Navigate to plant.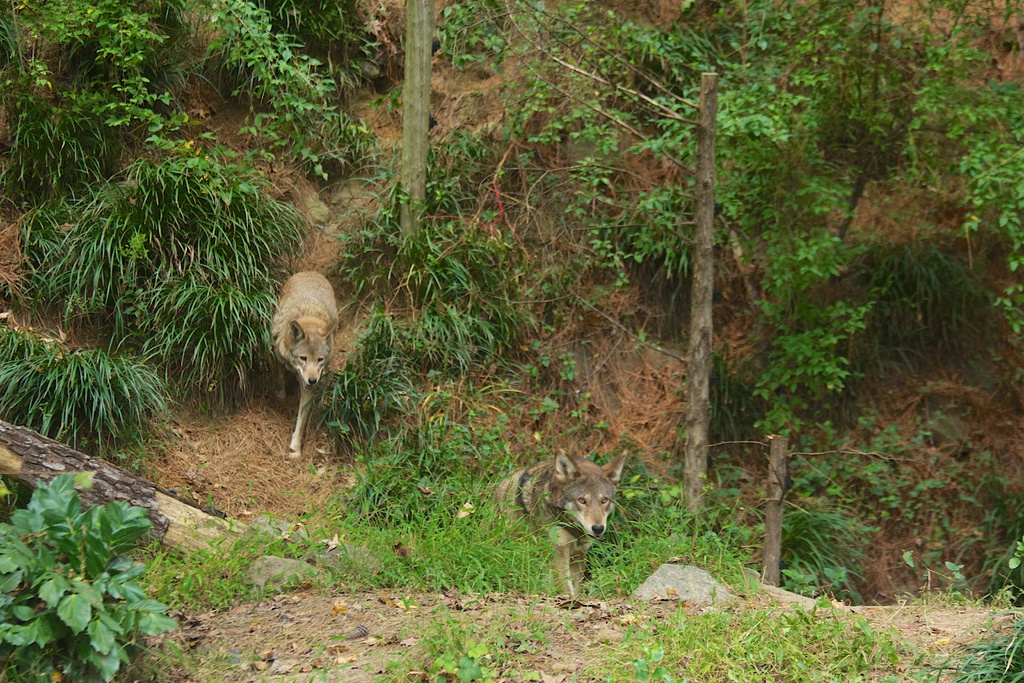
Navigation target: (134,142,312,295).
